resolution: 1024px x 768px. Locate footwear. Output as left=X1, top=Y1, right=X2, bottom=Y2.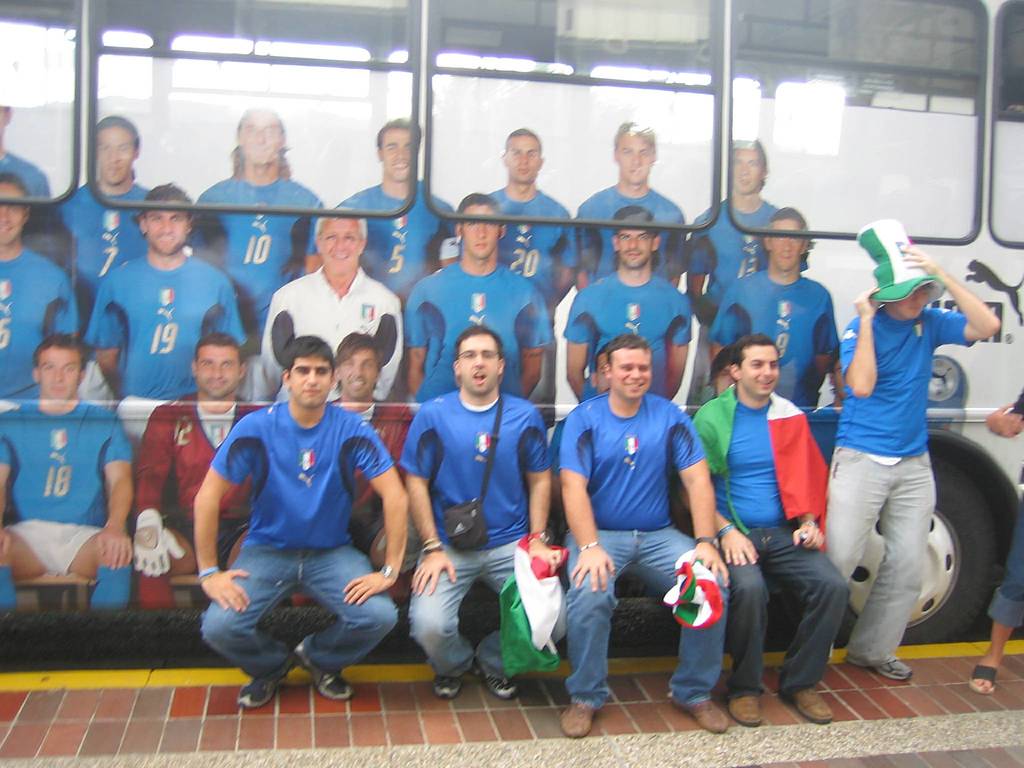
left=559, top=701, right=601, bottom=737.
